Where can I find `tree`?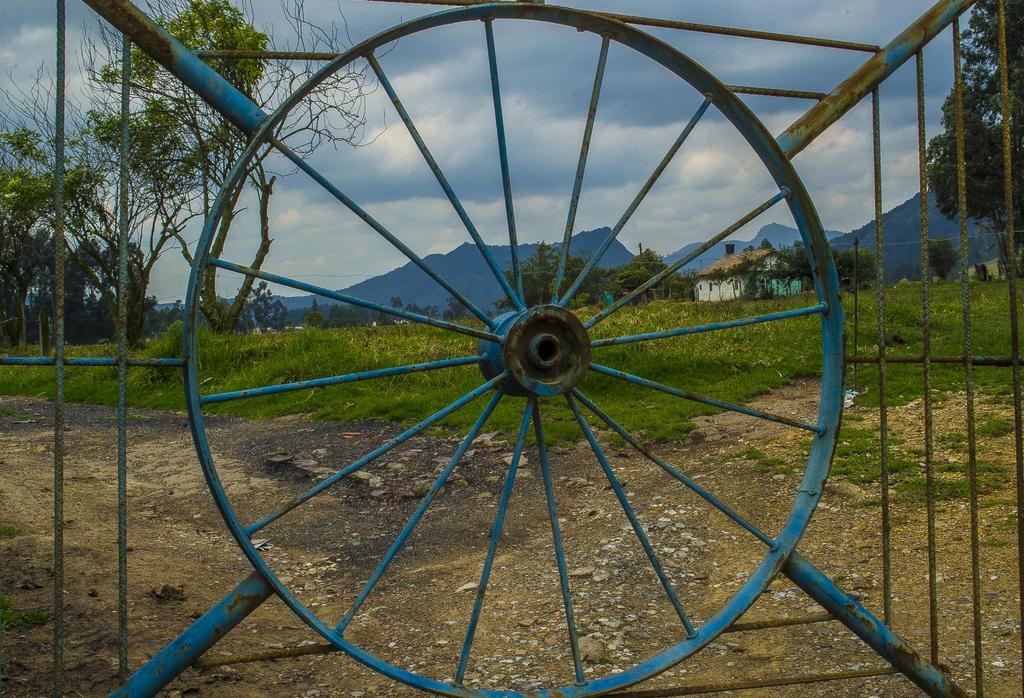
You can find it at [927, 239, 959, 278].
